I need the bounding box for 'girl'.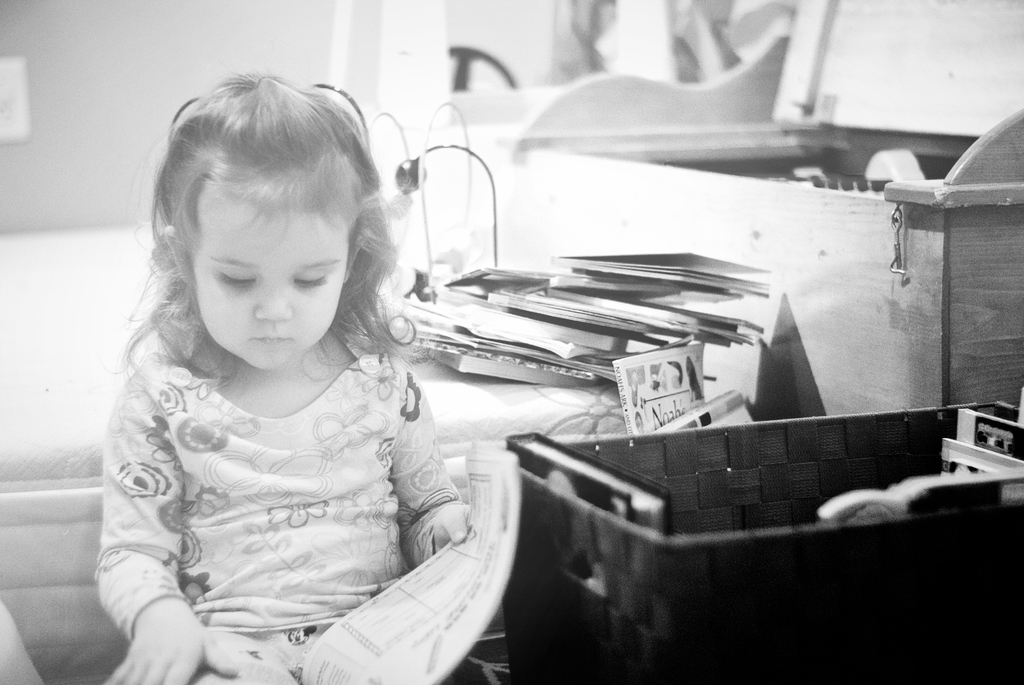
Here it is: bbox=[99, 71, 473, 684].
